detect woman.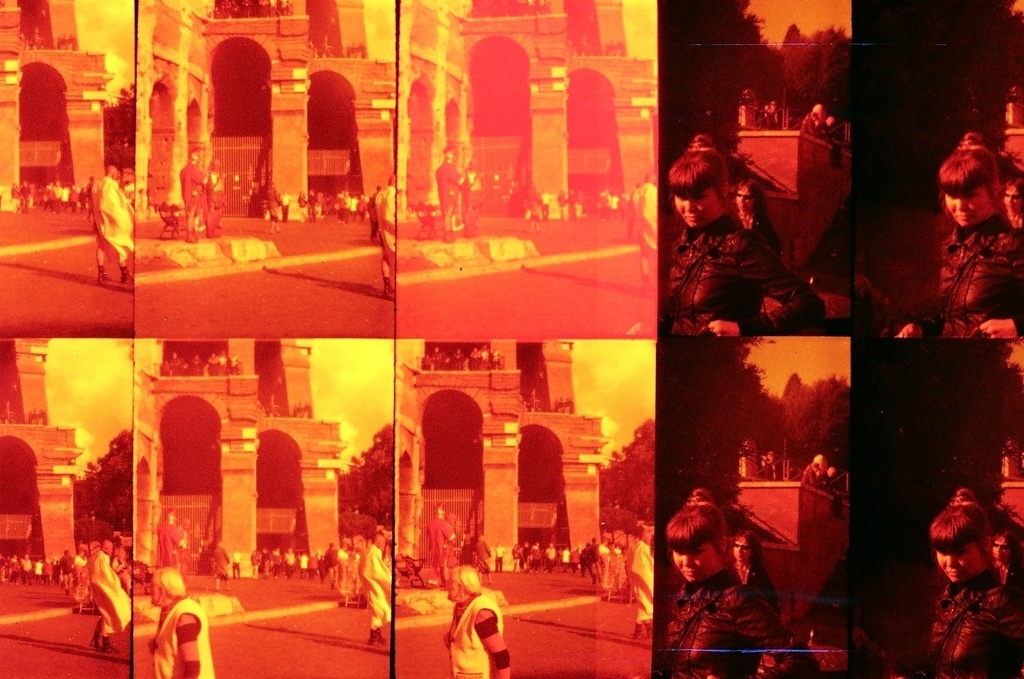
Detected at box(890, 125, 1023, 343).
